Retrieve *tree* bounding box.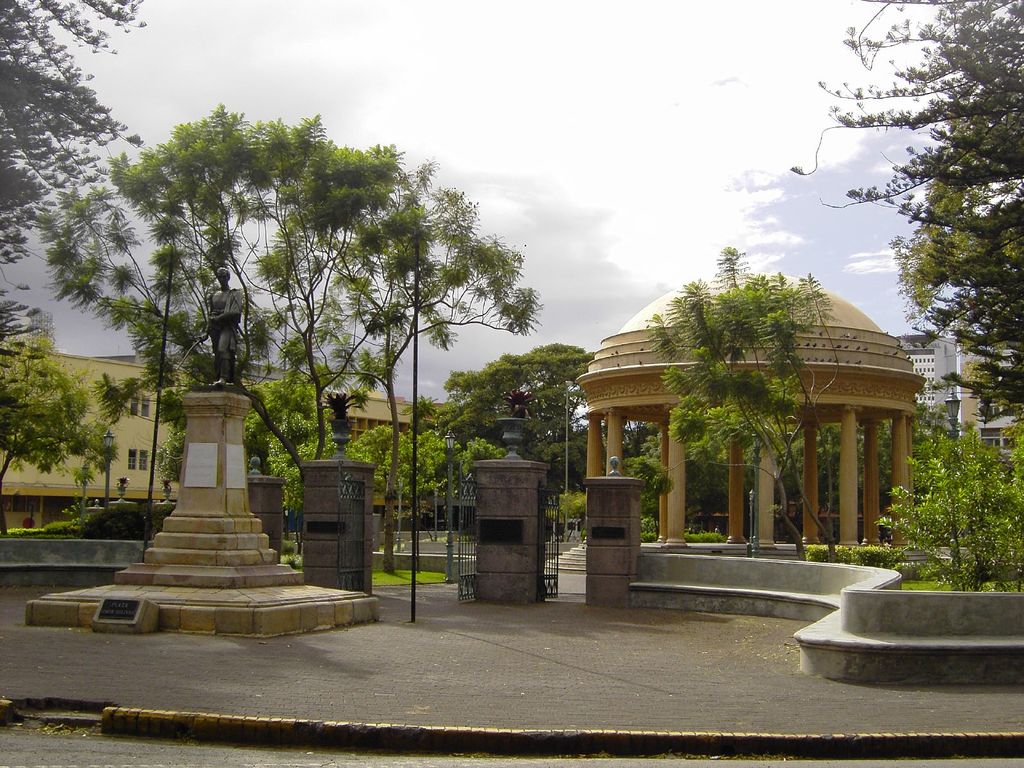
Bounding box: <region>103, 115, 529, 545</region>.
